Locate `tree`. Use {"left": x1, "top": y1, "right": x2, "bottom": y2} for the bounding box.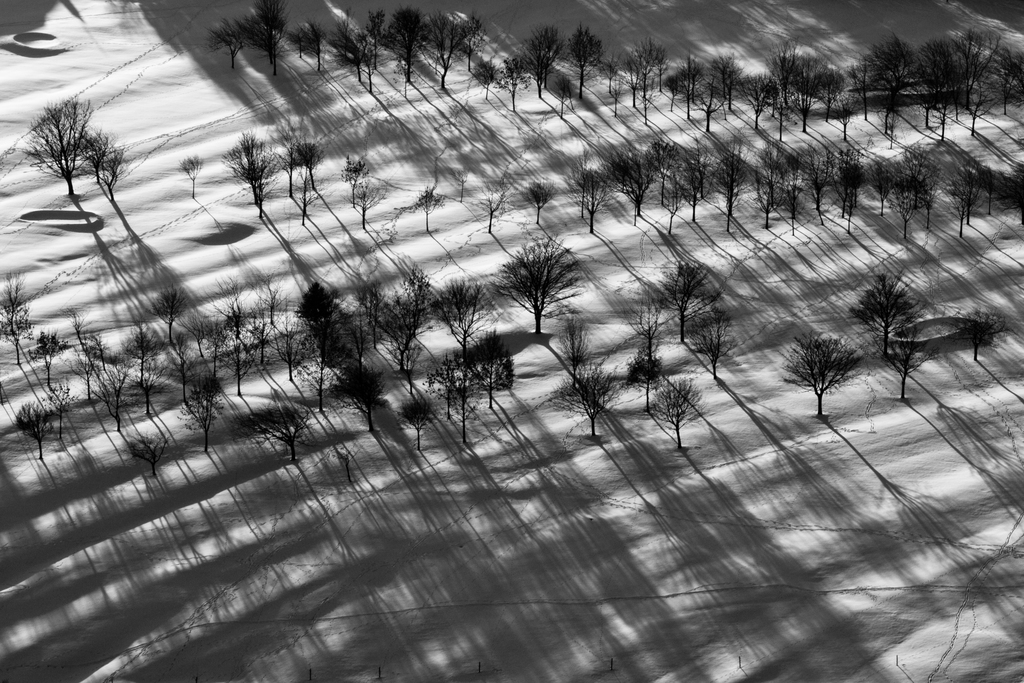
{"left": 419, "top": 349, "right": 510, "bottom": 452}.
